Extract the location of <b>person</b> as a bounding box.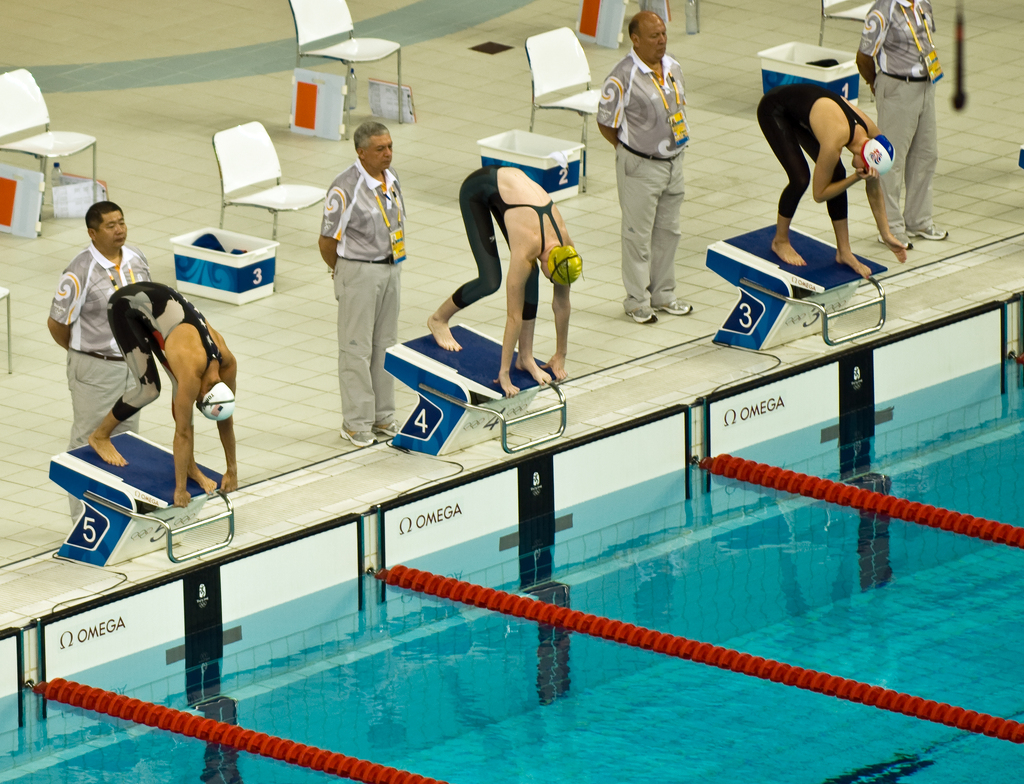
box=[593, 9, 693, 325].
